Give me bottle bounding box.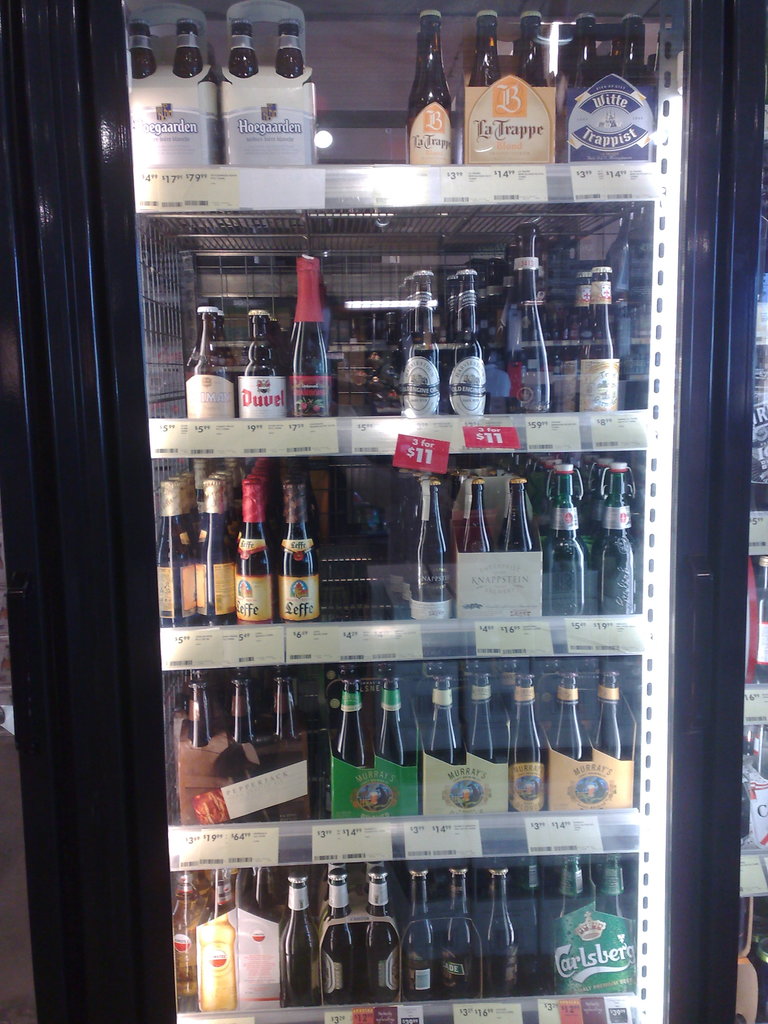
BBox(367, 313, 400, 414).
